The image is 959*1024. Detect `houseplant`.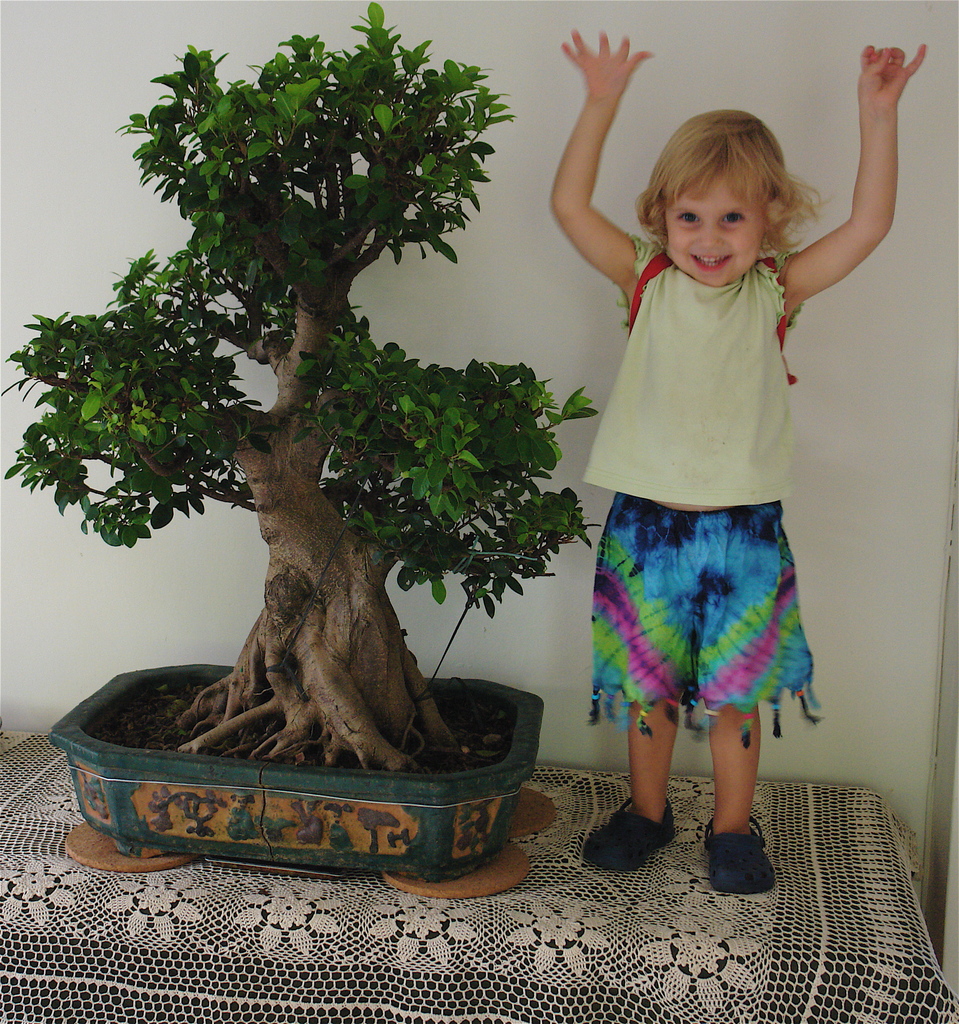
Detection: [x1=0, y1=0, x2=601, y2=880].
